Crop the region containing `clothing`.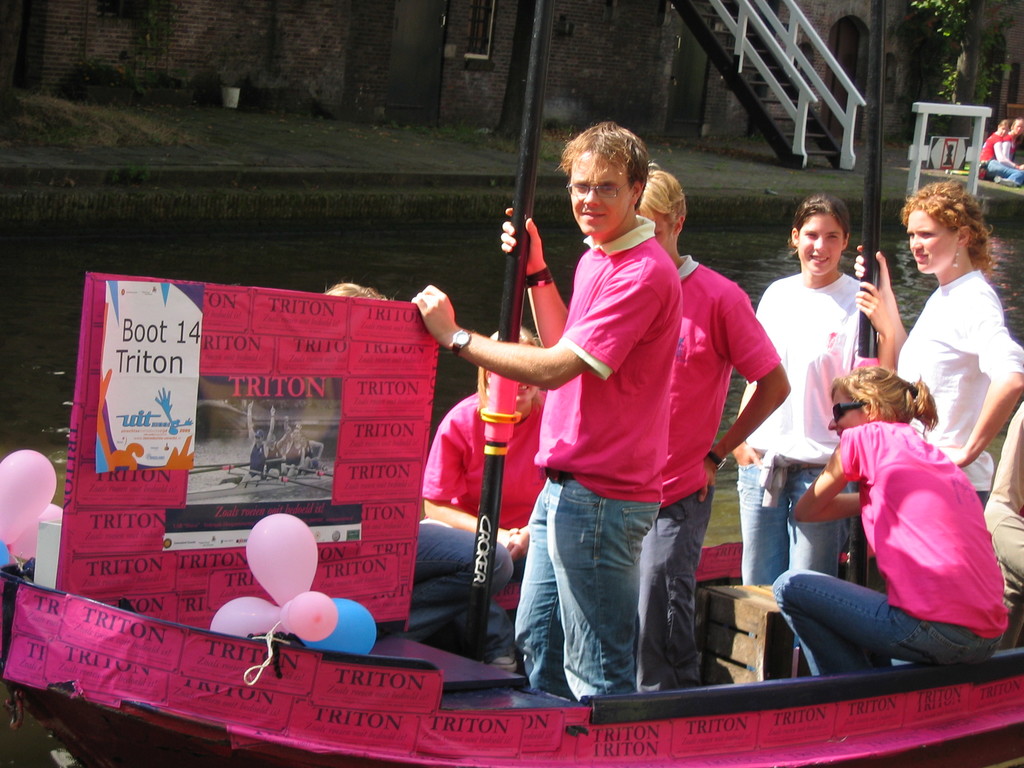
Crop region: 629 256 785 690.
